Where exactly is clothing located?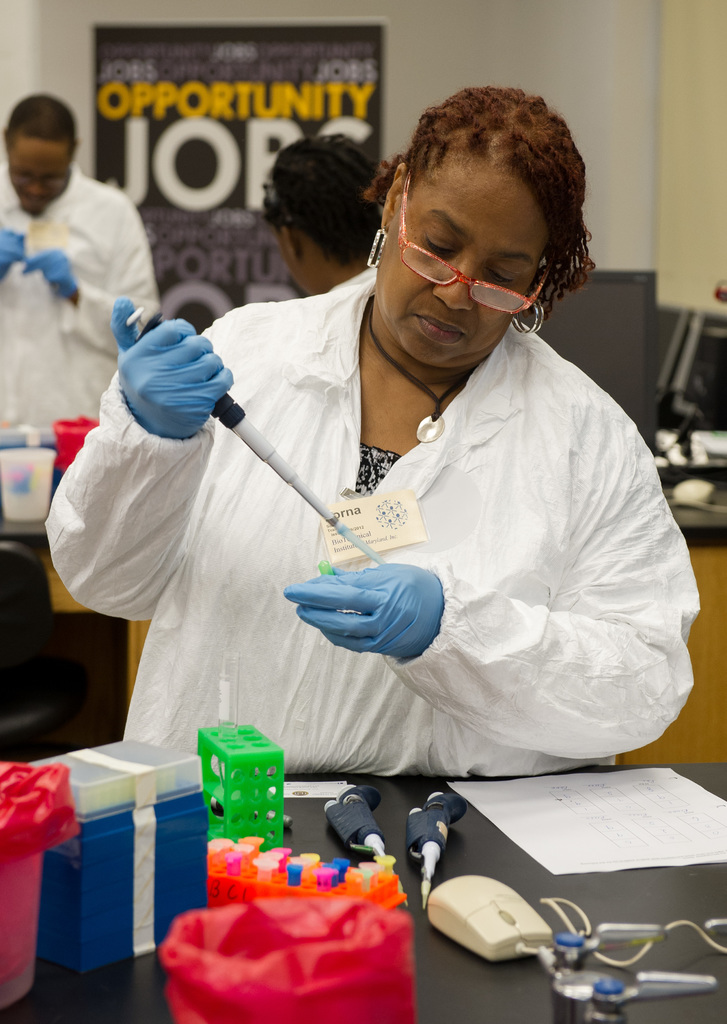
Its bounding box is [left=0, top=170, right=160, bottom=429].
